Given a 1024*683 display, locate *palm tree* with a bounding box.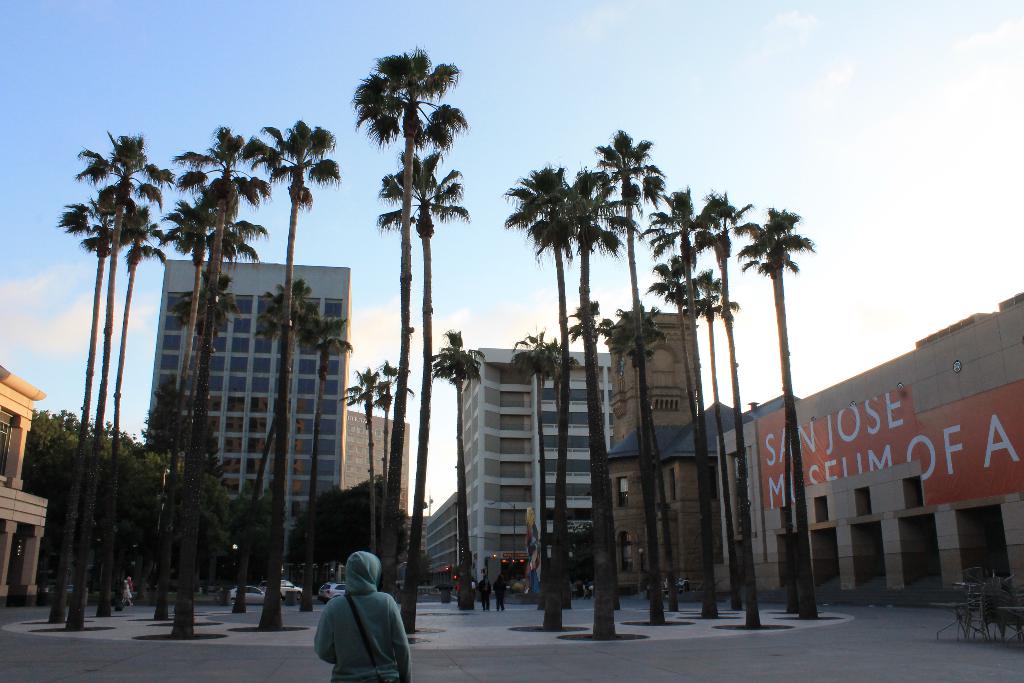
Located: detection(724, 199, 836, 616).
